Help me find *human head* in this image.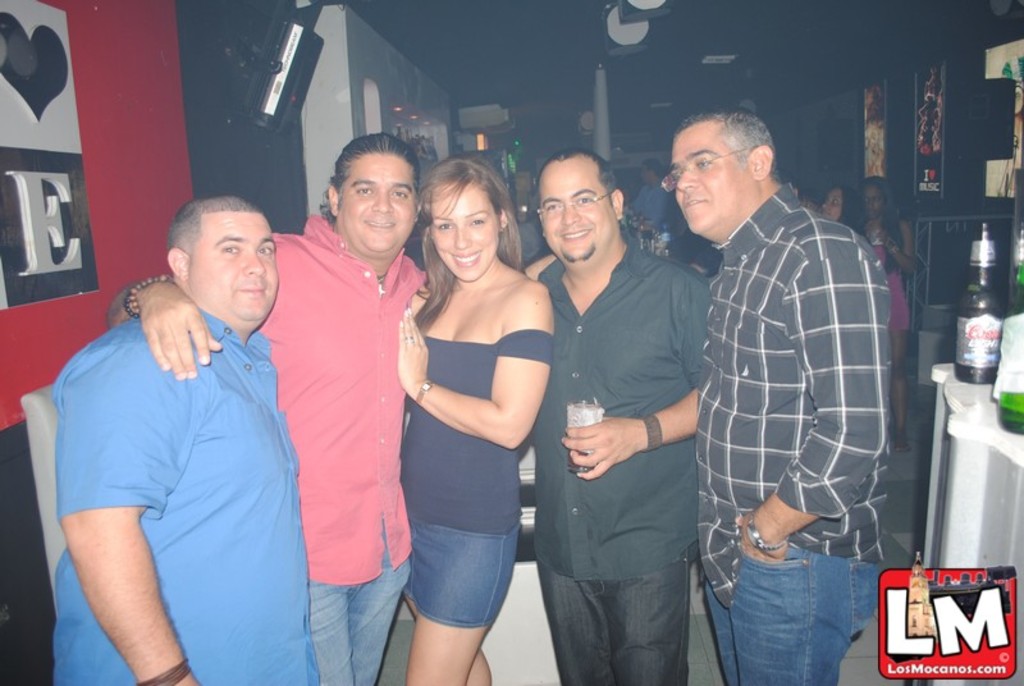
Found it: [left=641, top=159, right=662, bottom=183].
